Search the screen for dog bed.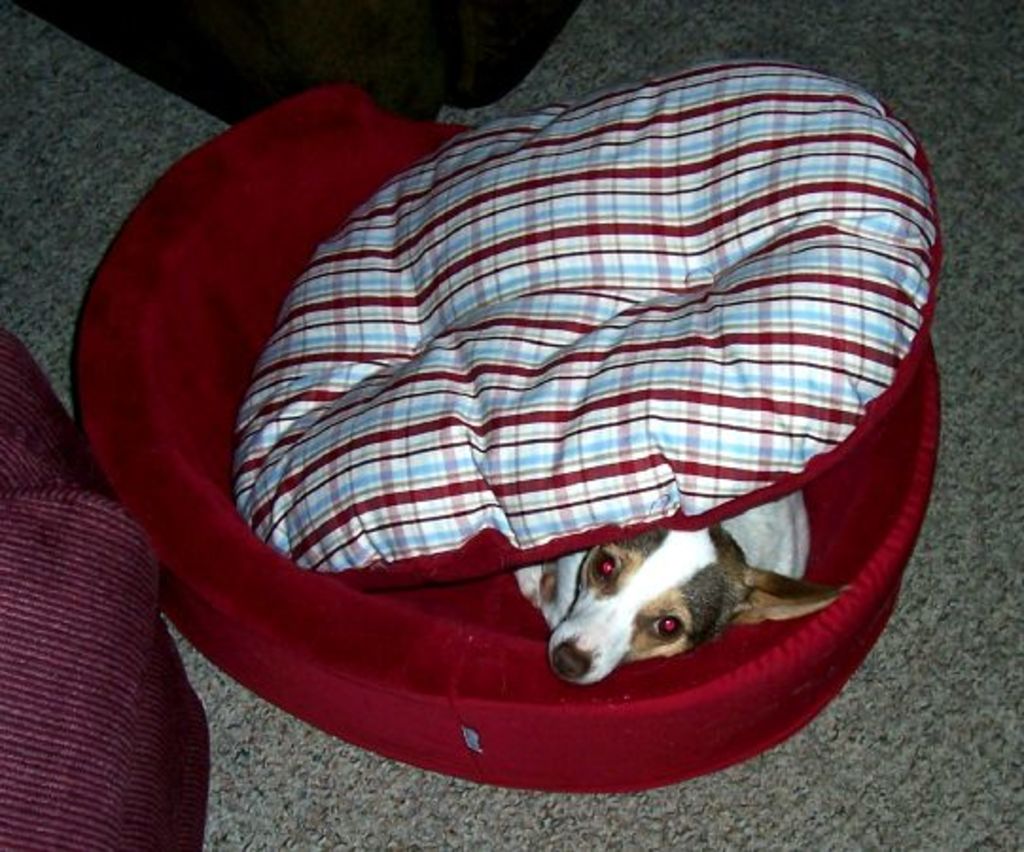
Found at <bbox>229, 55, 943, 583</bbox>.
